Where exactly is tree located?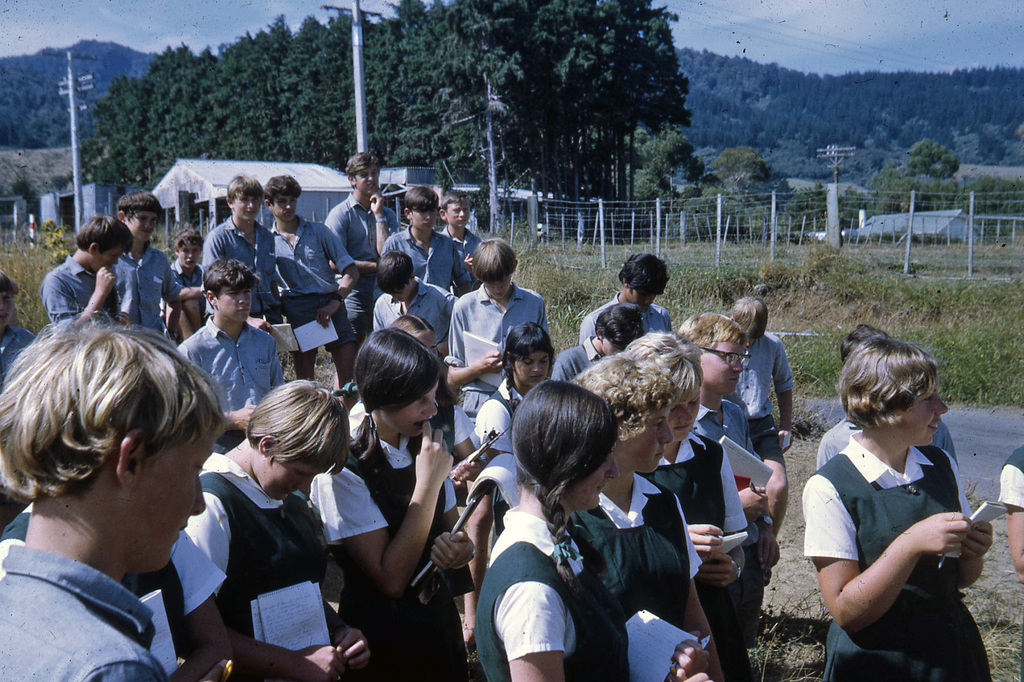
Its bounding box is 0/37/108/142.
